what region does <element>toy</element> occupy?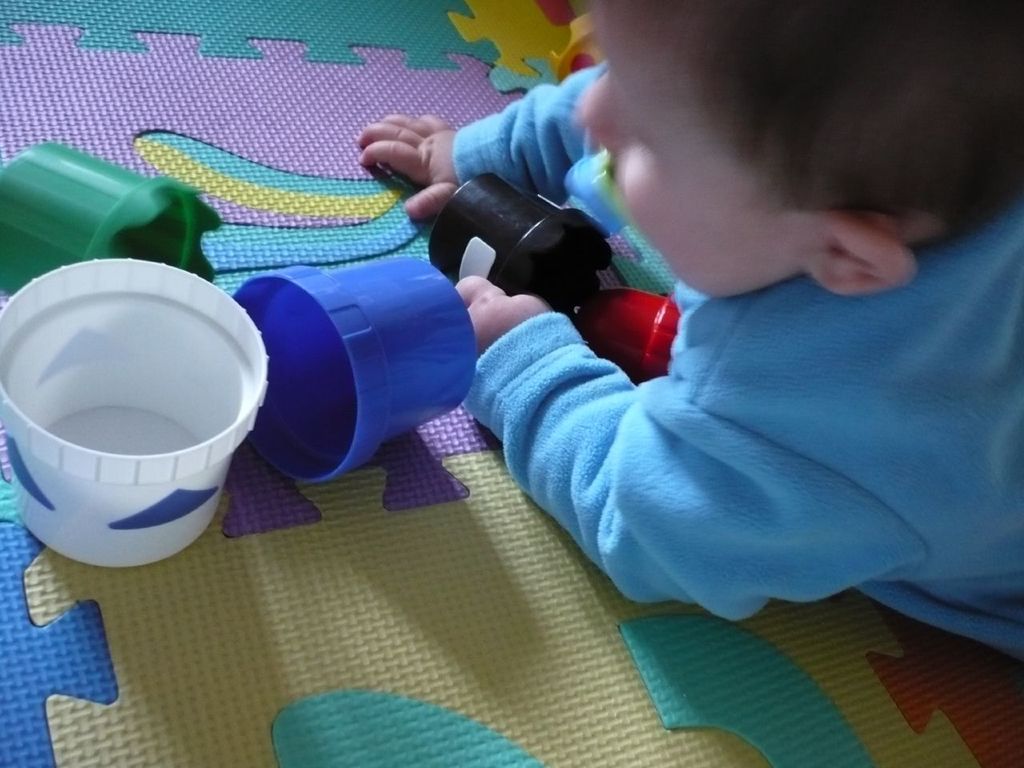
(0, 142, 222, 288).
